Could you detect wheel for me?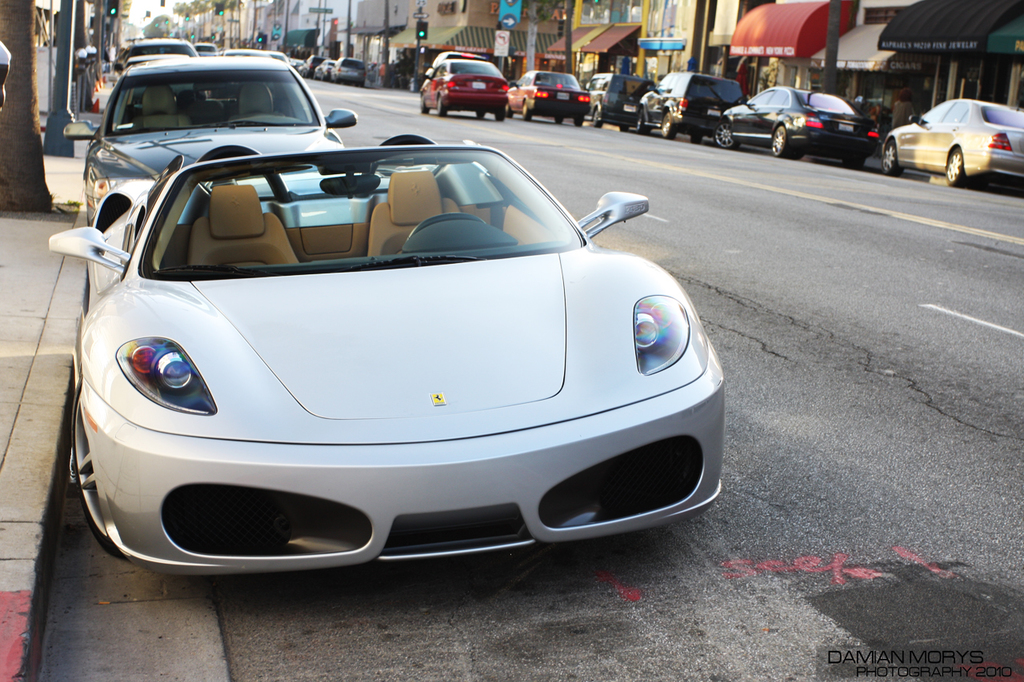
Detection result: bbox(438, 103, 443, 119).
